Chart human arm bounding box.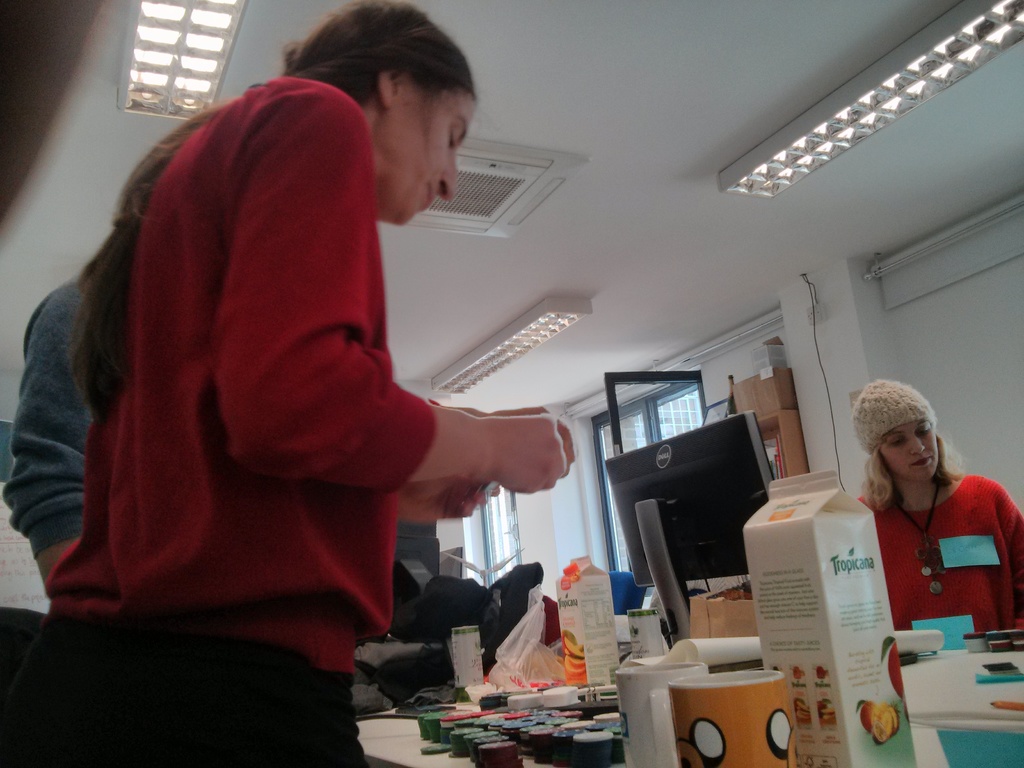
Charted: bbox=[12, 291, 106, 614].
